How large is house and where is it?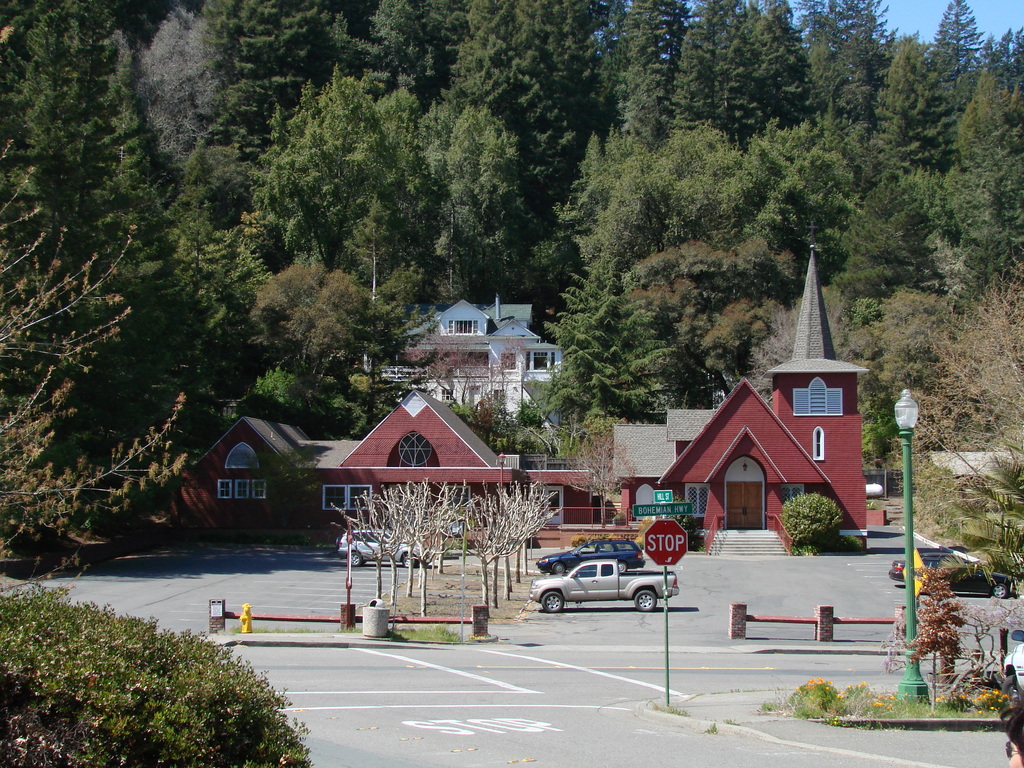
Bounding box: (x1=365, y1=292, x2=580, y2=422).
